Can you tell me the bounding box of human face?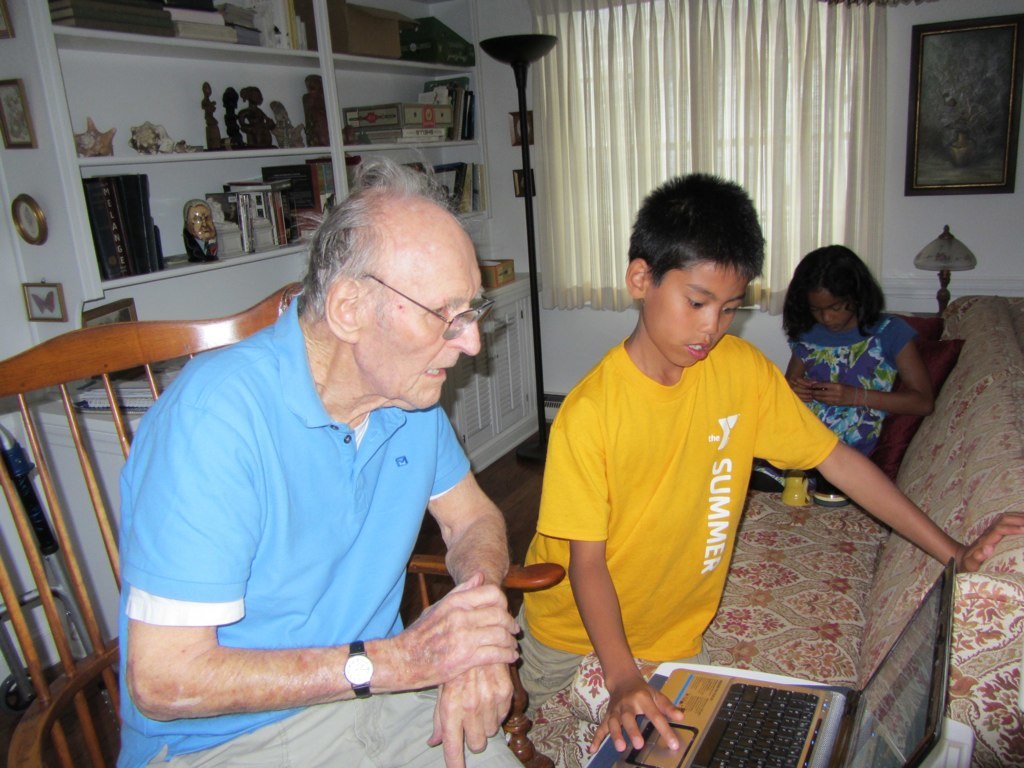
x1=808 y1=289 x2=853 y2=332.
